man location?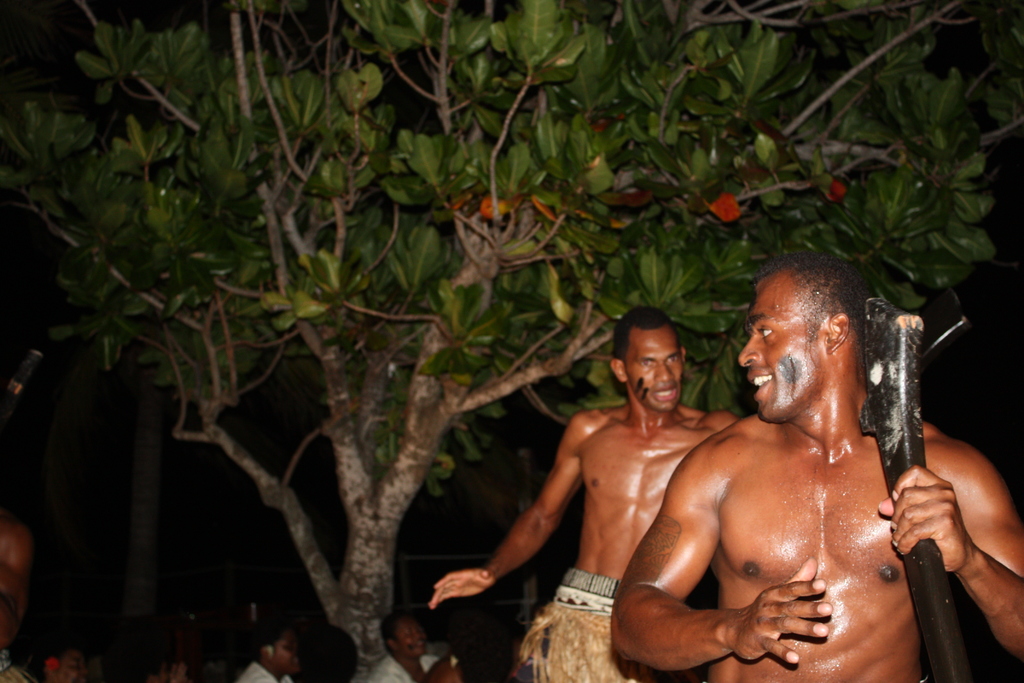
236 611 293 682
